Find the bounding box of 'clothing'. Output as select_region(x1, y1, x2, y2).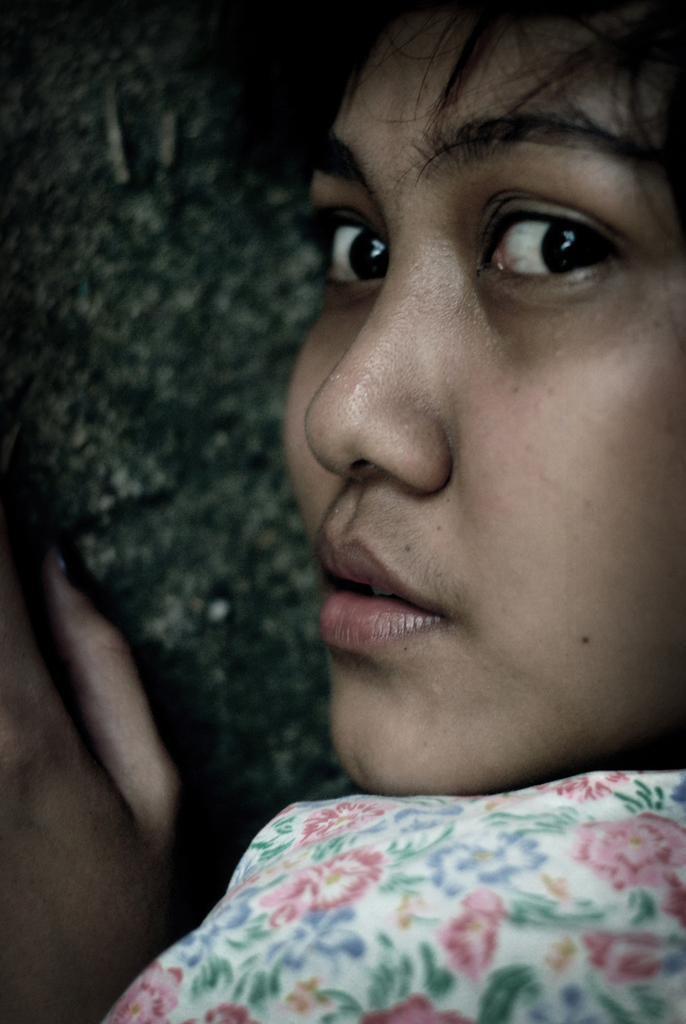
select_region(107, 758, 685, 1014).
